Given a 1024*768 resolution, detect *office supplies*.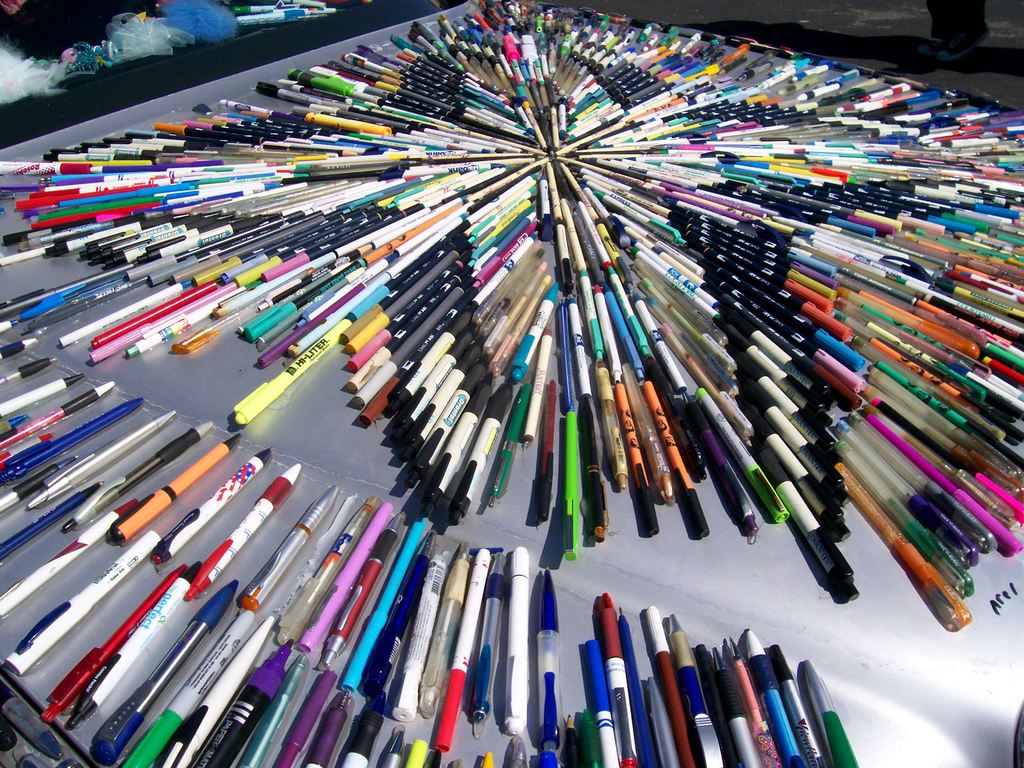
(830, 430, 964, 588).
